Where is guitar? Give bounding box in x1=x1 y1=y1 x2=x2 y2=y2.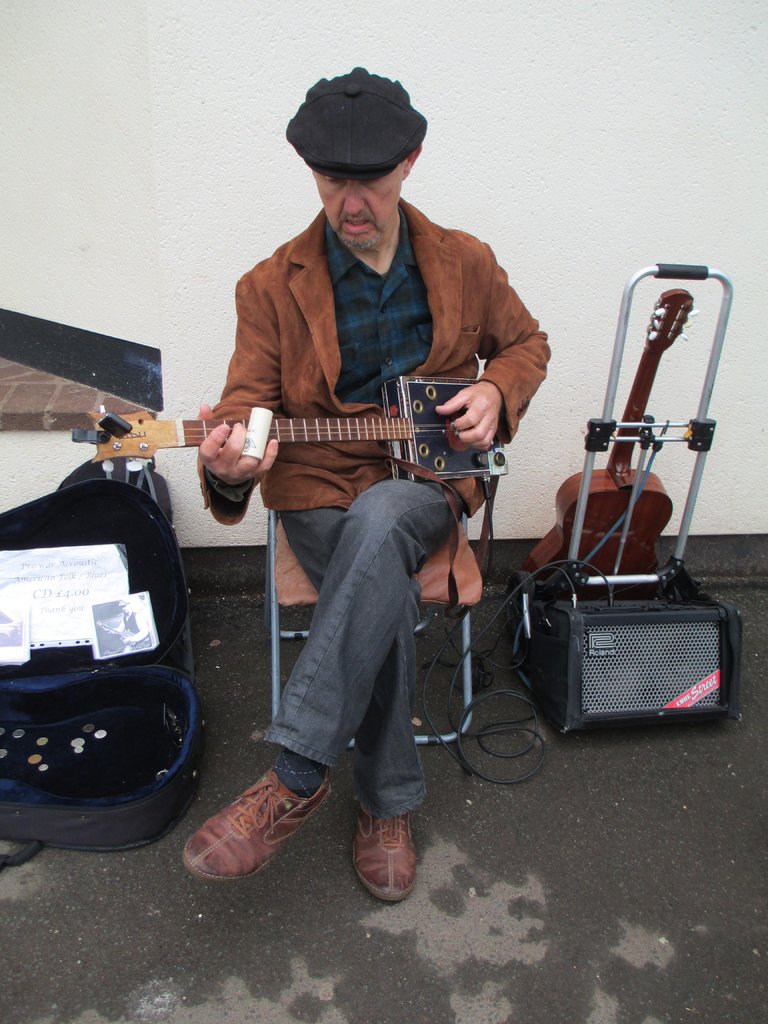
x1=172 y1=346 x2=519 y2=504.
